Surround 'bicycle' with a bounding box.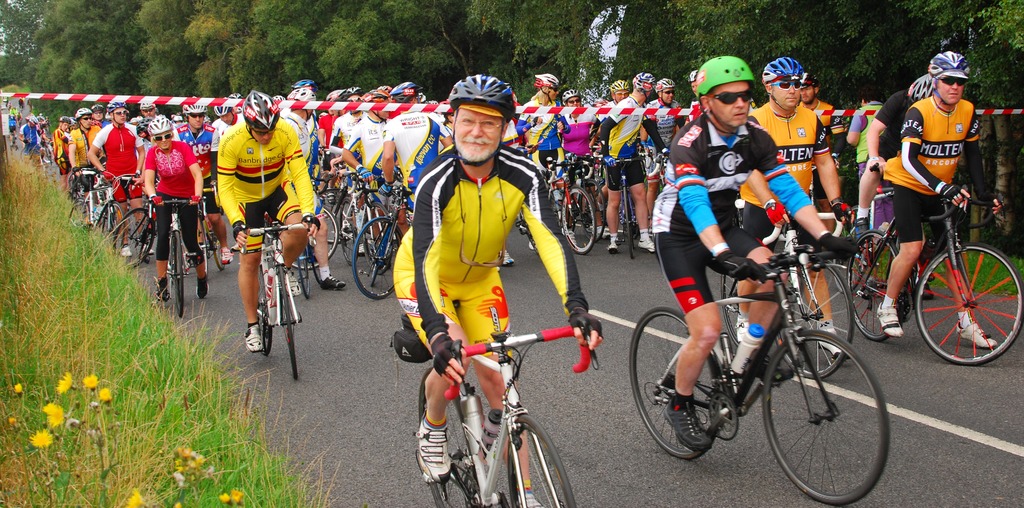
{"left": 340, "top": 167, "right": 376, "bottom": 264}.
